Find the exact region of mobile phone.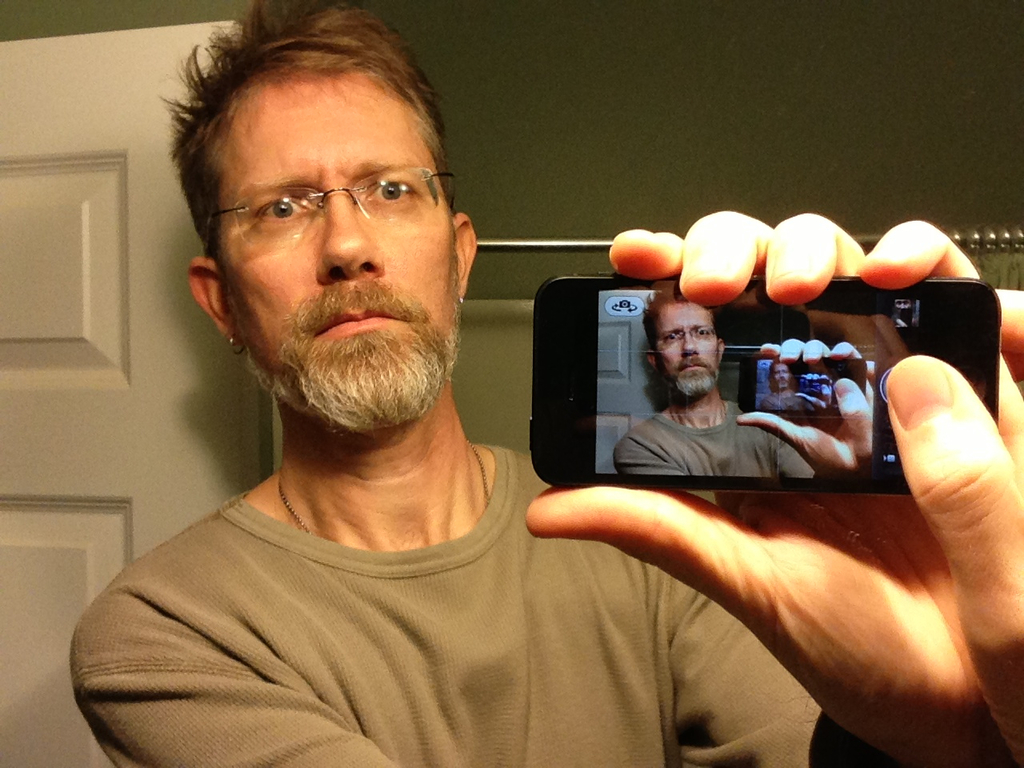
Exact region: box=[519, 254, 966, 546].
